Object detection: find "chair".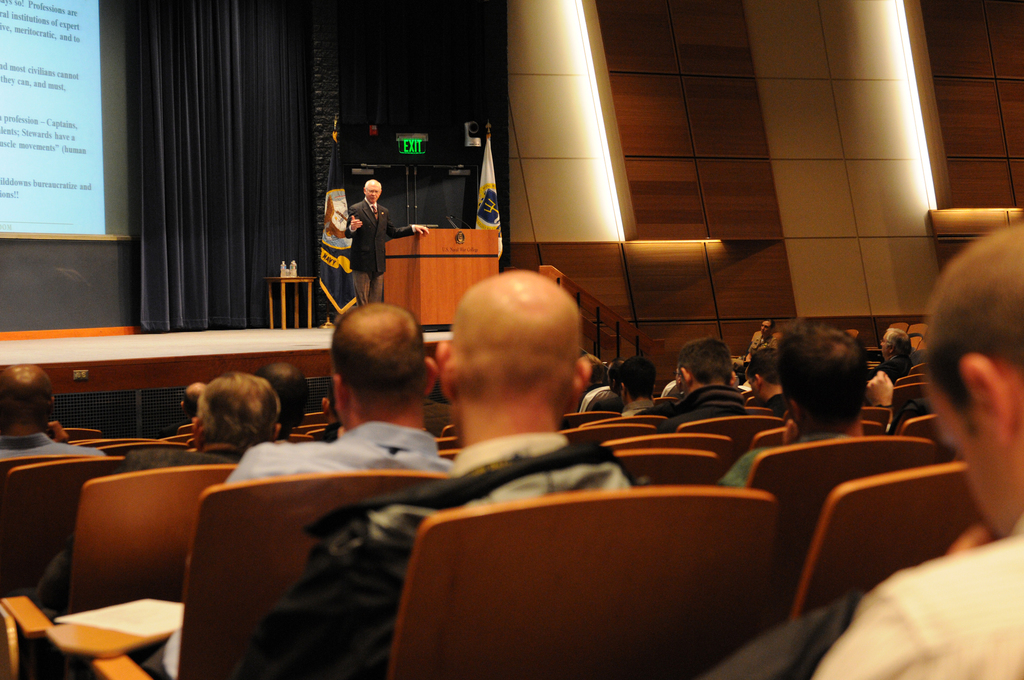
[289,437,310,442].
